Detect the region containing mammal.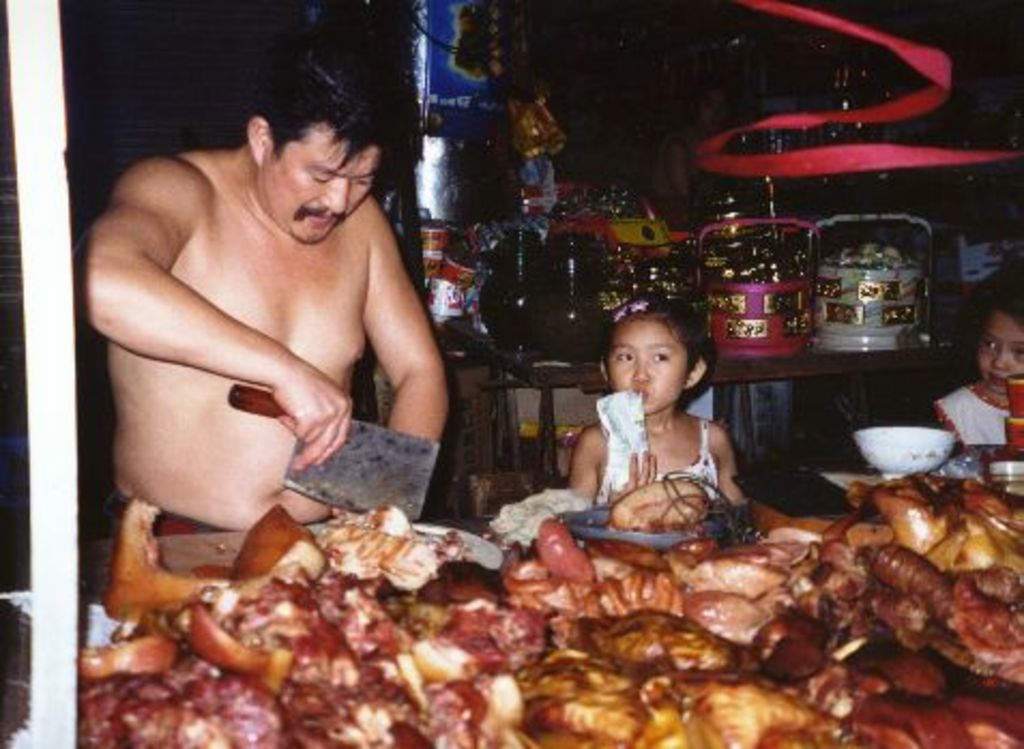
71,43,457,605.
